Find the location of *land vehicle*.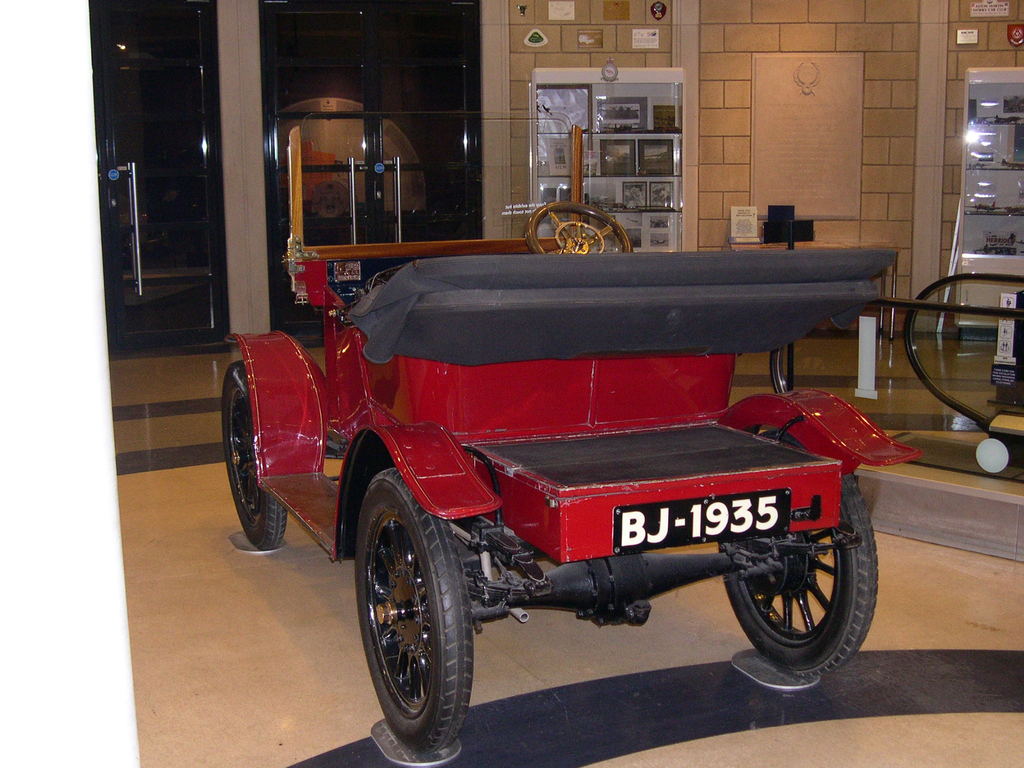
Location: 198,147,973,723.
